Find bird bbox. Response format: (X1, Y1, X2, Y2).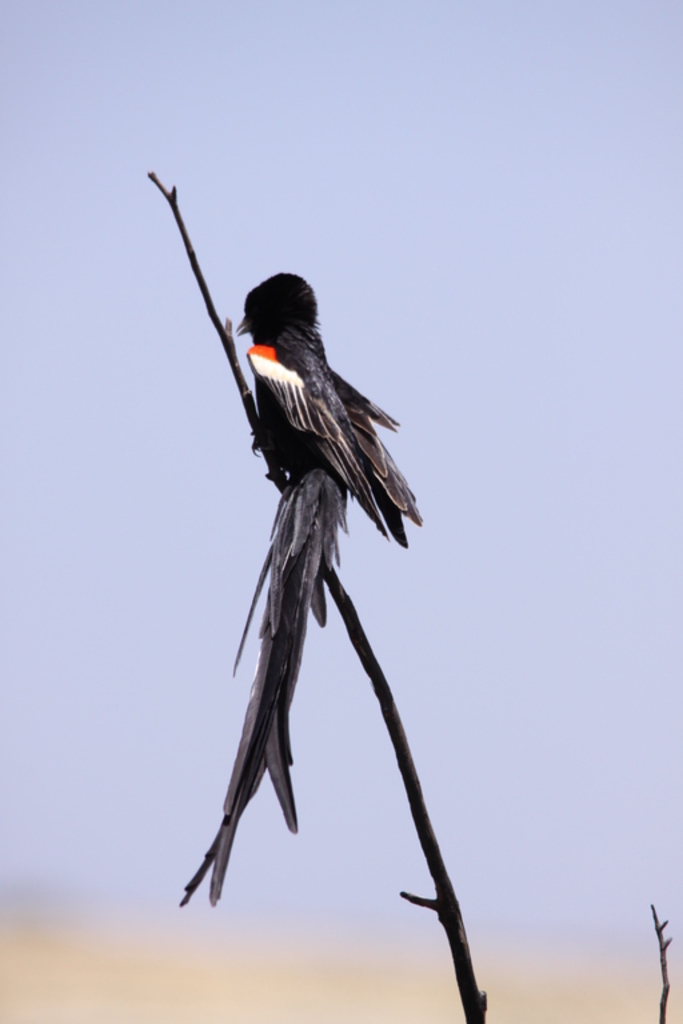
(188, 300, 444, 900).
